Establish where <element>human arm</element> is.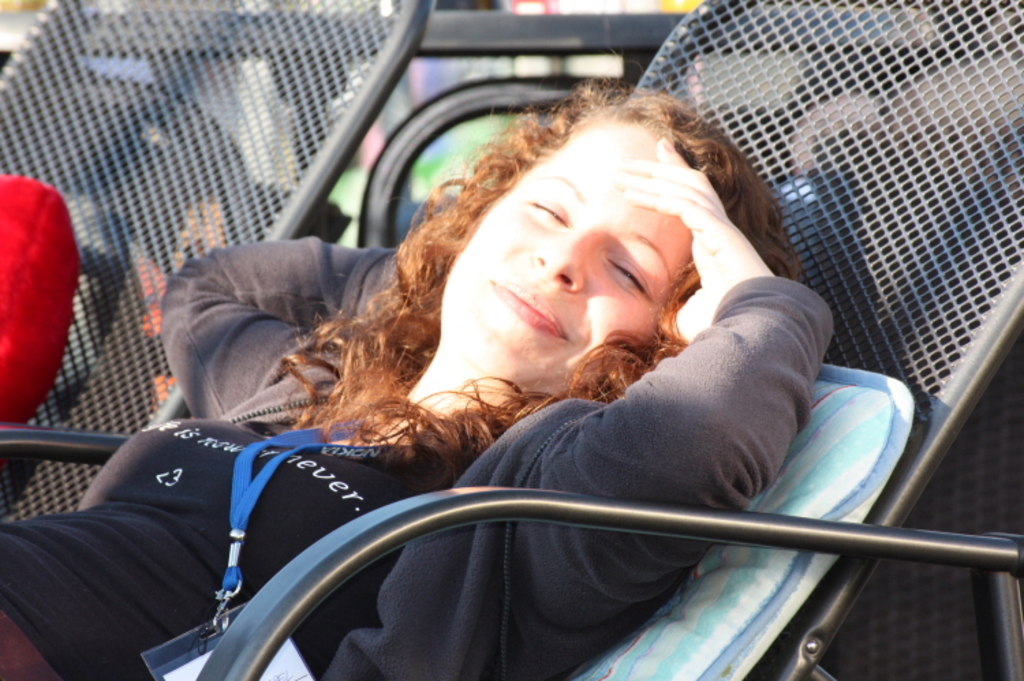
Established at 535/139/833/592.
